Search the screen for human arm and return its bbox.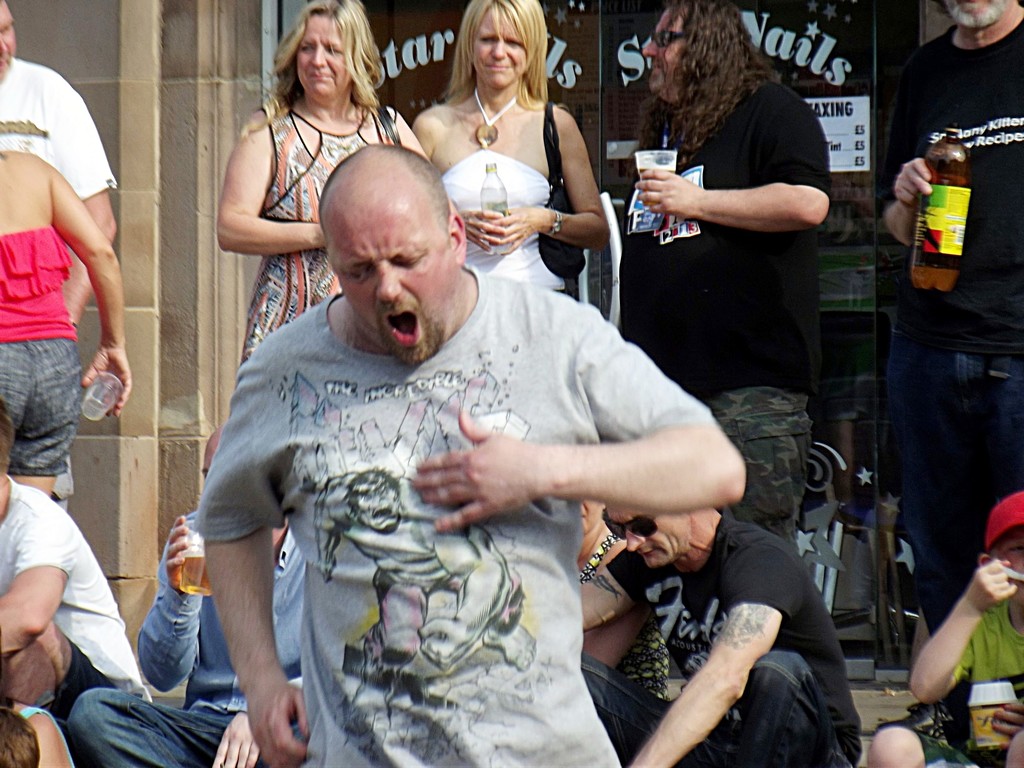
Found: BBox(634, 95, 831, 232).
